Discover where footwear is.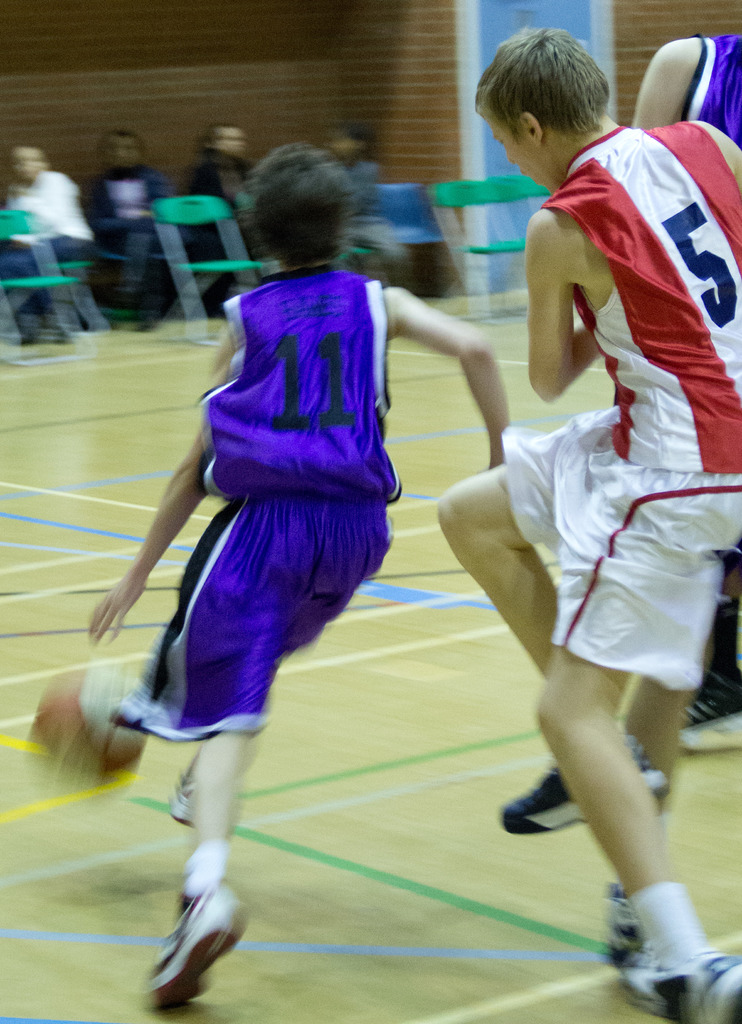
Discovered at [x1=606, y1=889, x2=647, y2=973].
